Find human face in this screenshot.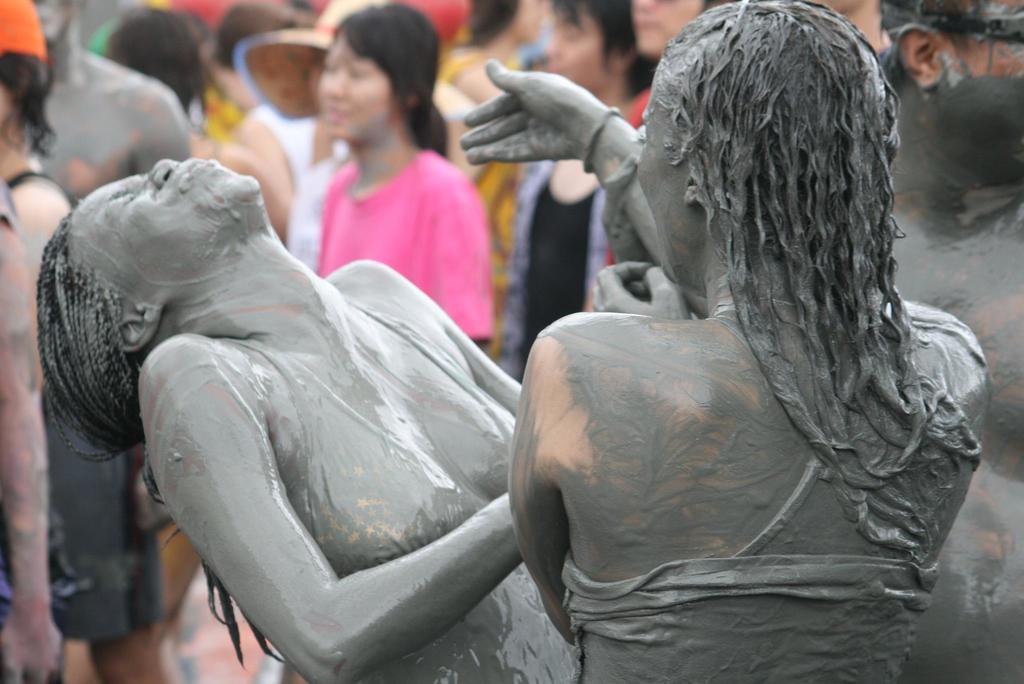
The bounding box for human face is select_region(619, 70, 704, 285).
